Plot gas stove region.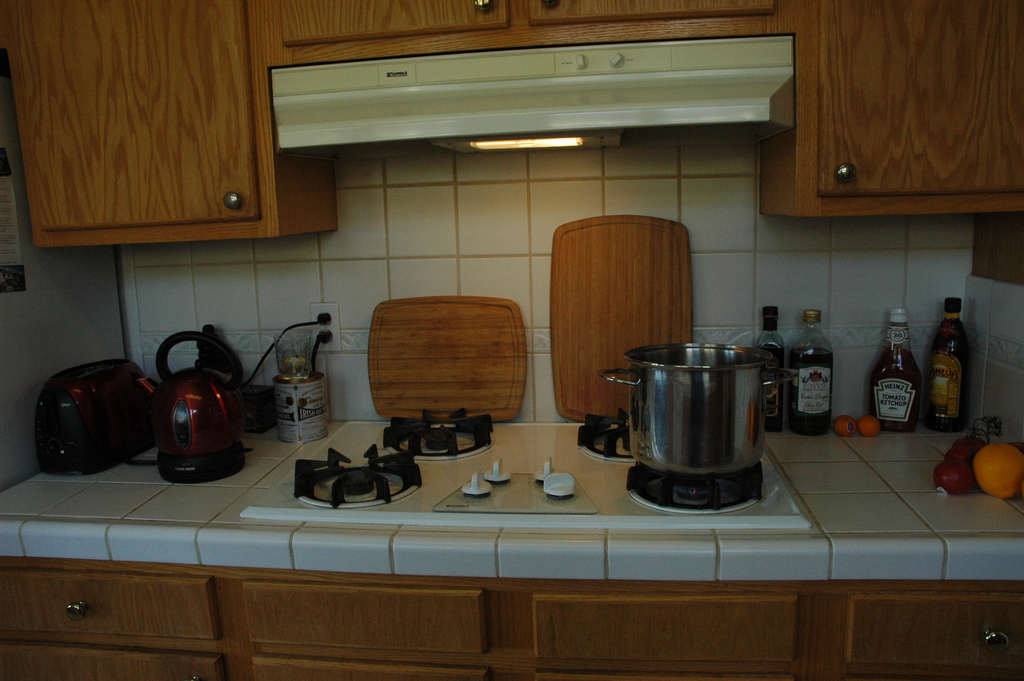
Plotted at (233, 402, 788, 521).
